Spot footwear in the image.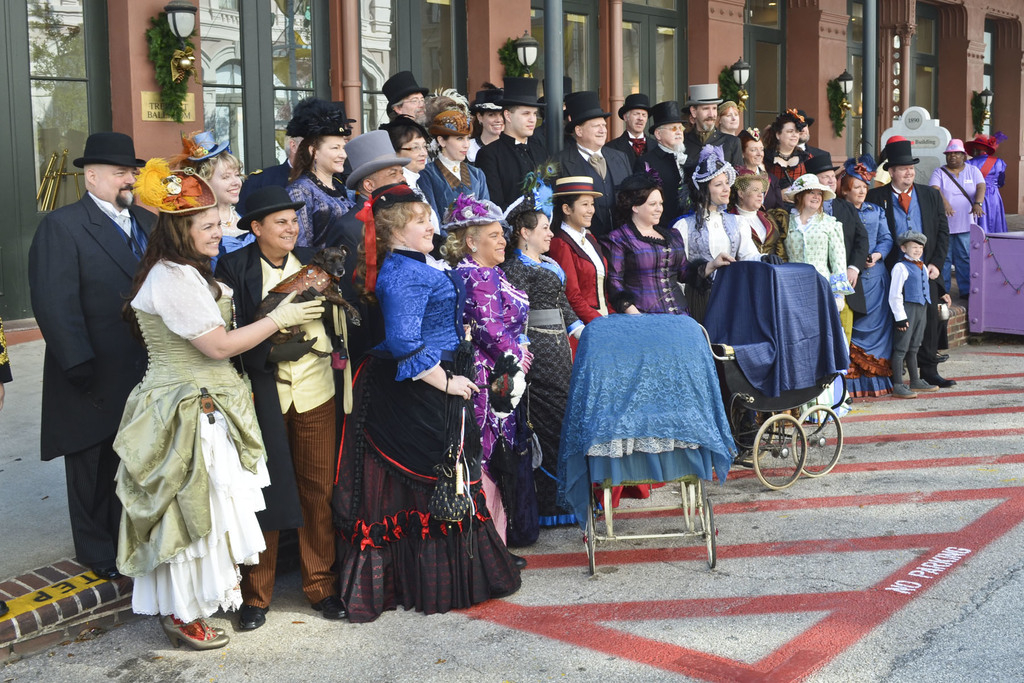
footwear found at (509, 554, 527, 570).
